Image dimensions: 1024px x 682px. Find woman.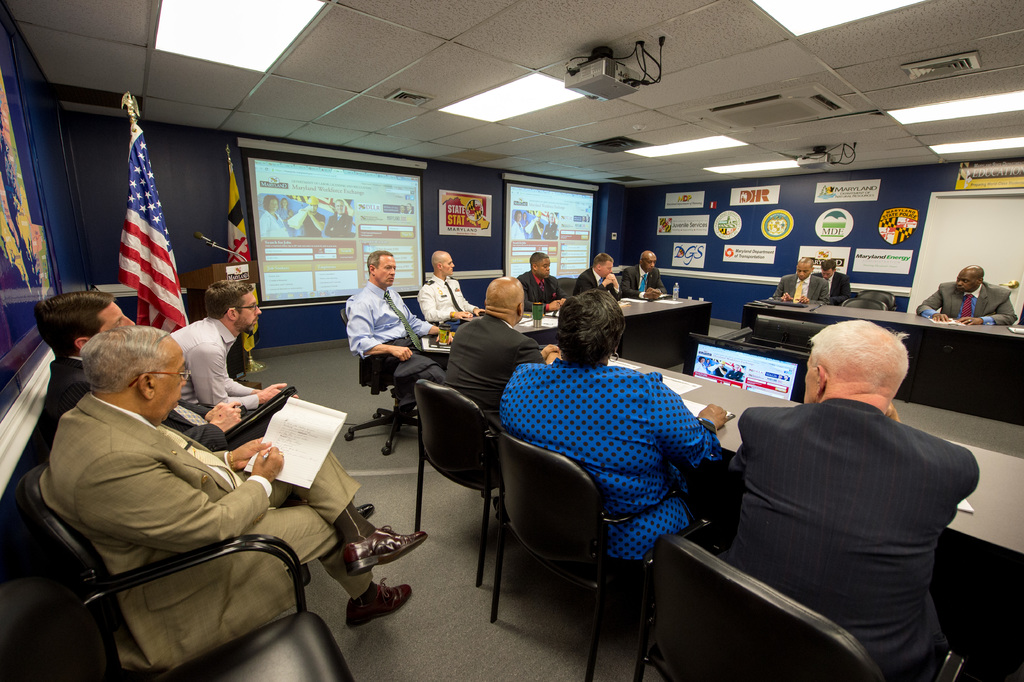
bbox=[490, 286, 726, 572].
